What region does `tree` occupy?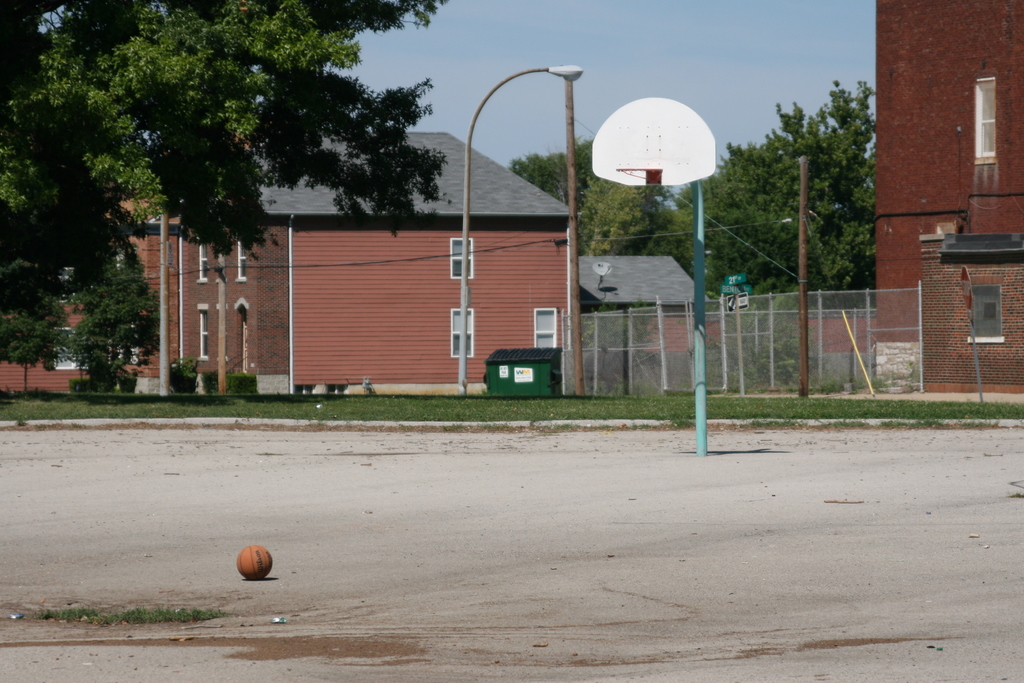
63 241 157 396.
